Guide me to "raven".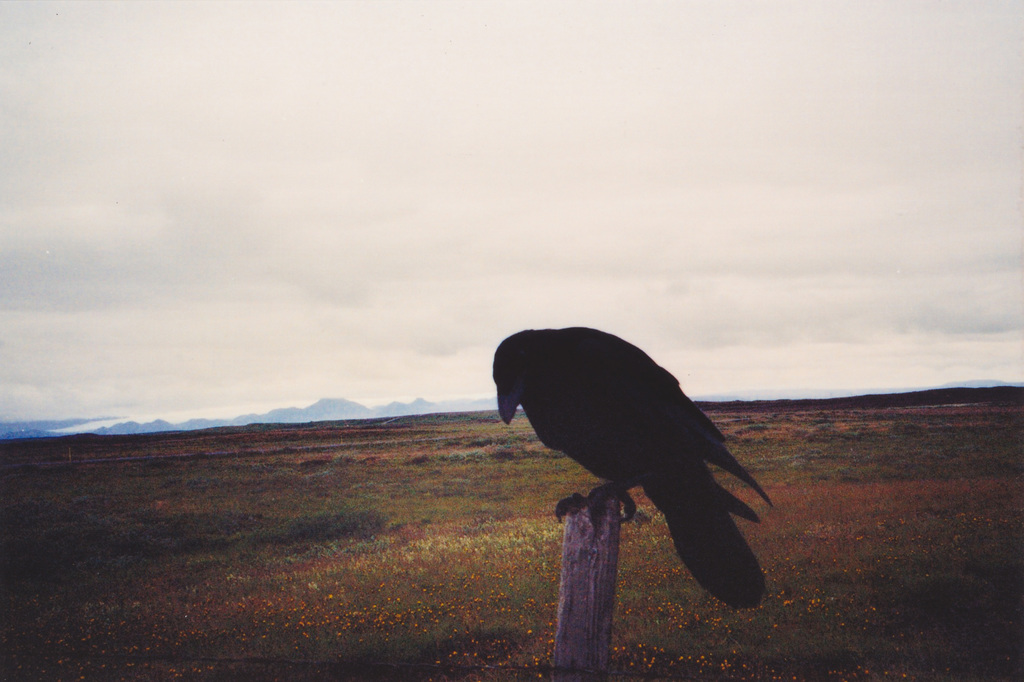
Guidance: <bbox>490, 324, 779, 526</bbox>.
